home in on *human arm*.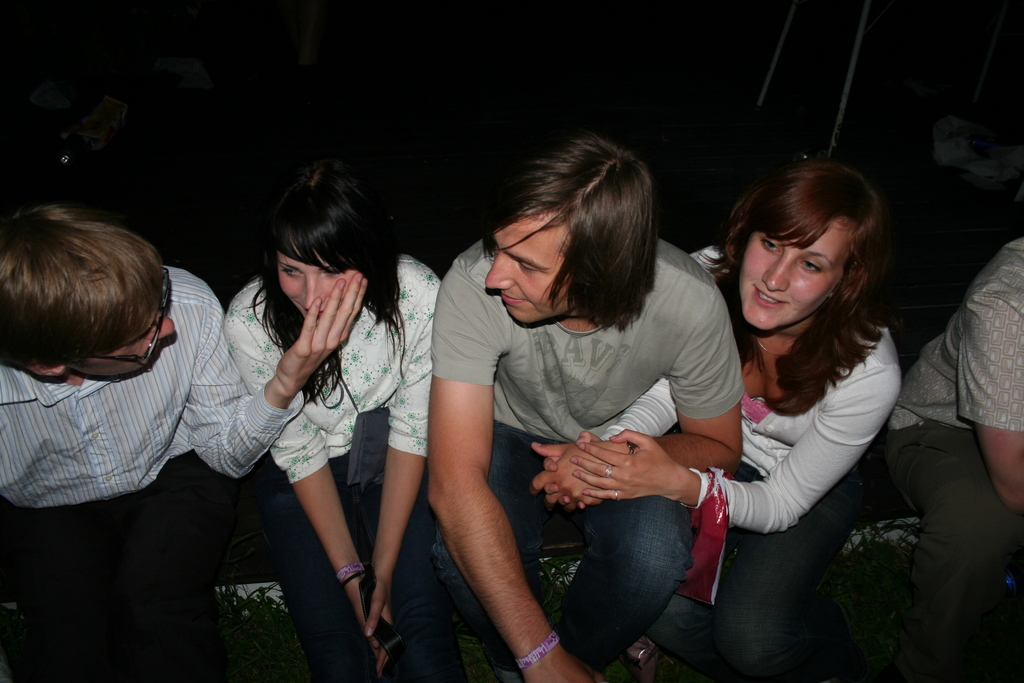
Homed in at locate(362, 294, 438, 679).
